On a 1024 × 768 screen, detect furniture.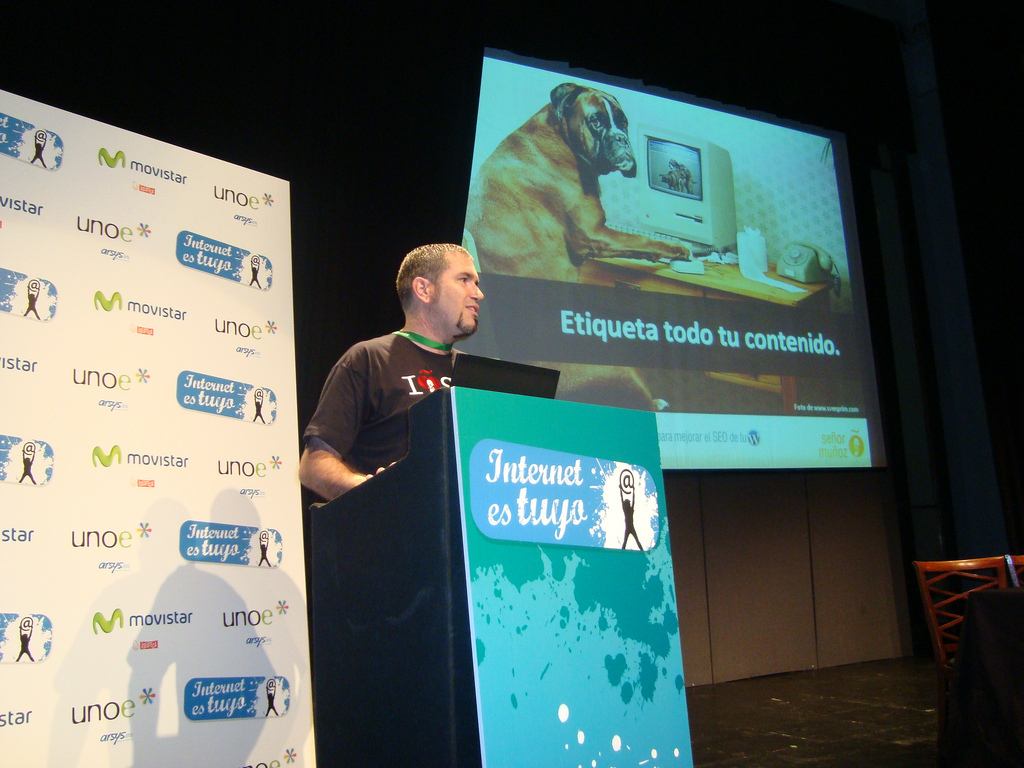
Rect(911, 553, 1007, 691).
